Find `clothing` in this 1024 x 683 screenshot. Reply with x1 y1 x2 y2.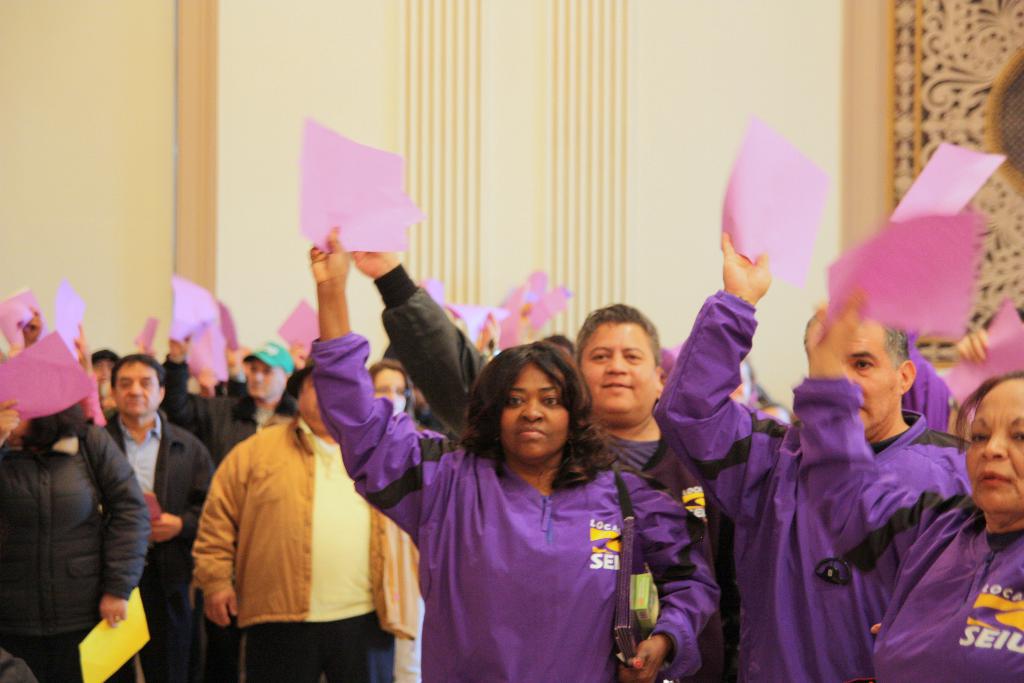
0 406 162 682.
